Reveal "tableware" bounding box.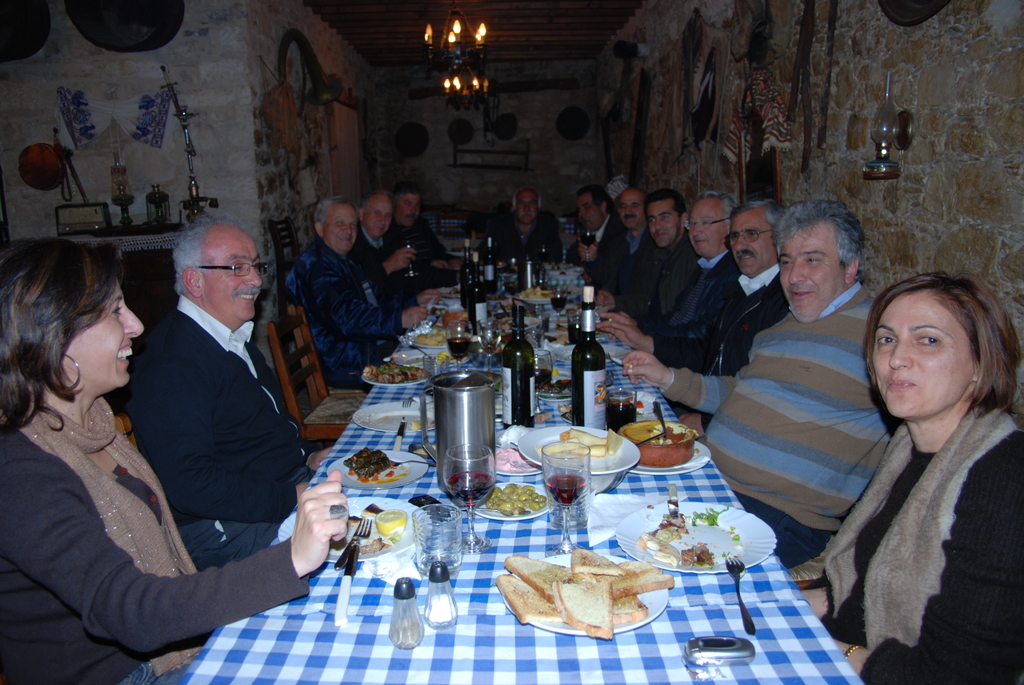
Revealed: 520:453:638:498.
